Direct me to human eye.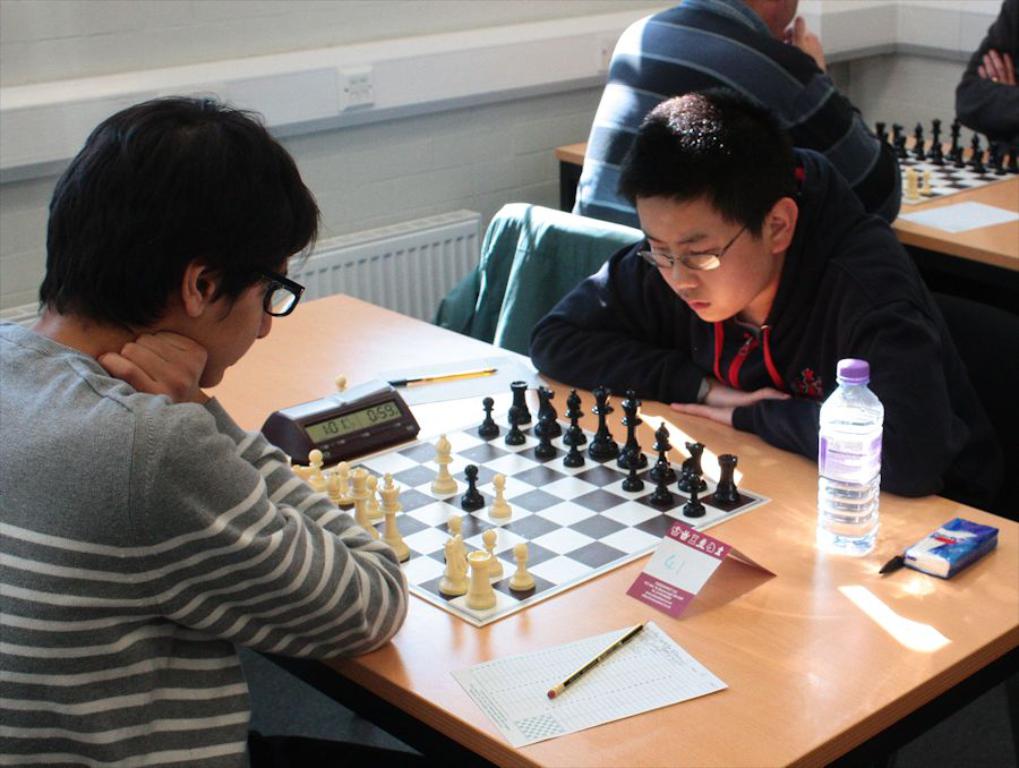
Direction: (263,283,279,299).
